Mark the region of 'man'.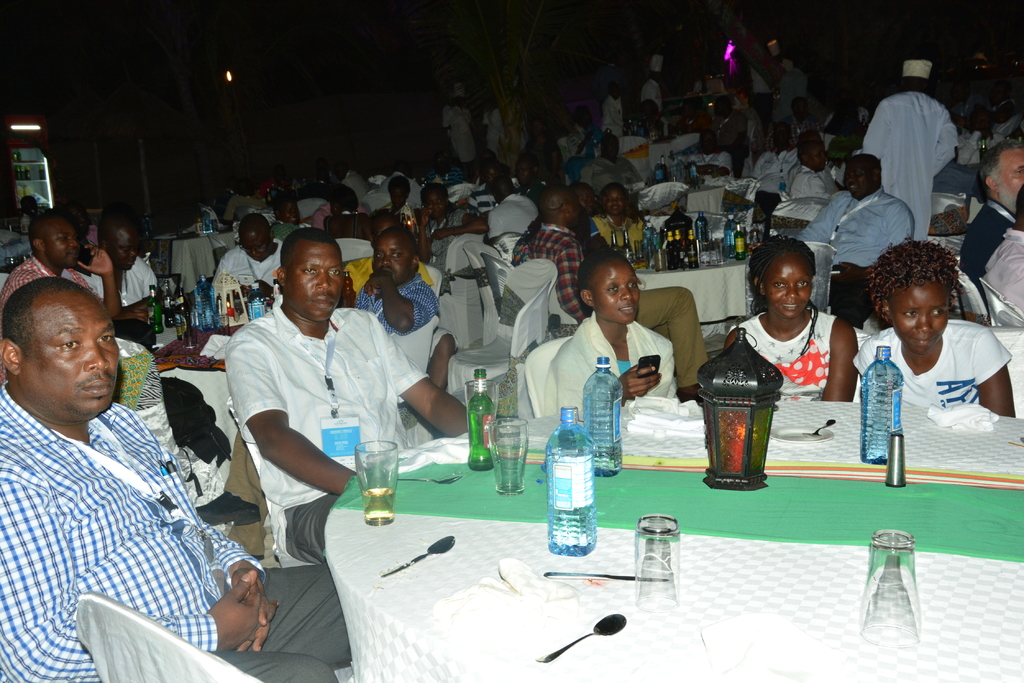
Region: (left=977, top=186, right=1023, bottom=314).
